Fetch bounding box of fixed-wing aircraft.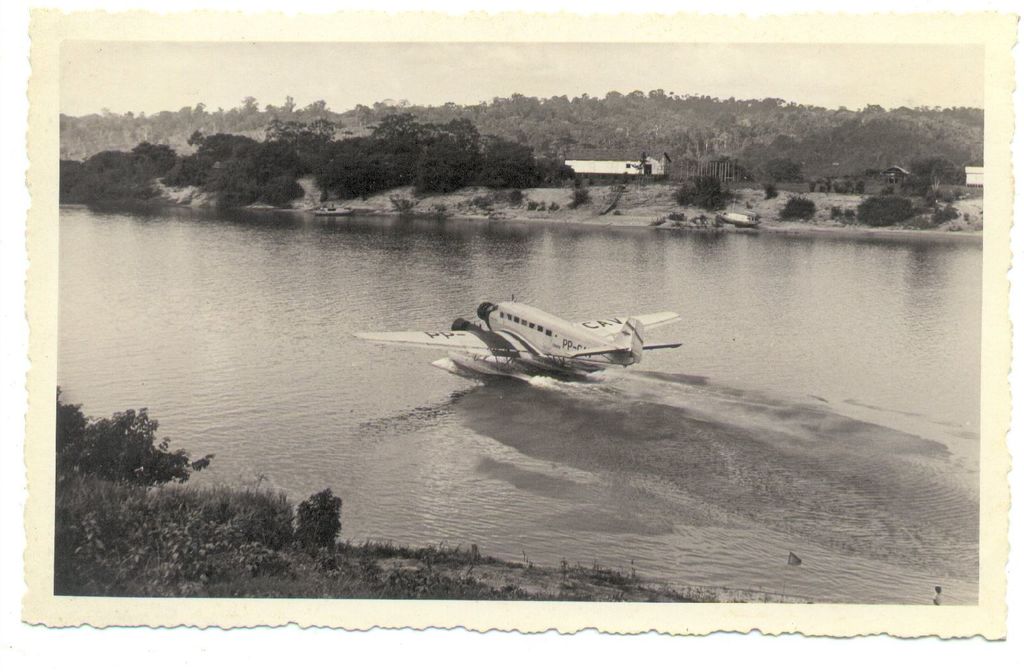
Bbox: l=345, t=284, r=686, b=390.
